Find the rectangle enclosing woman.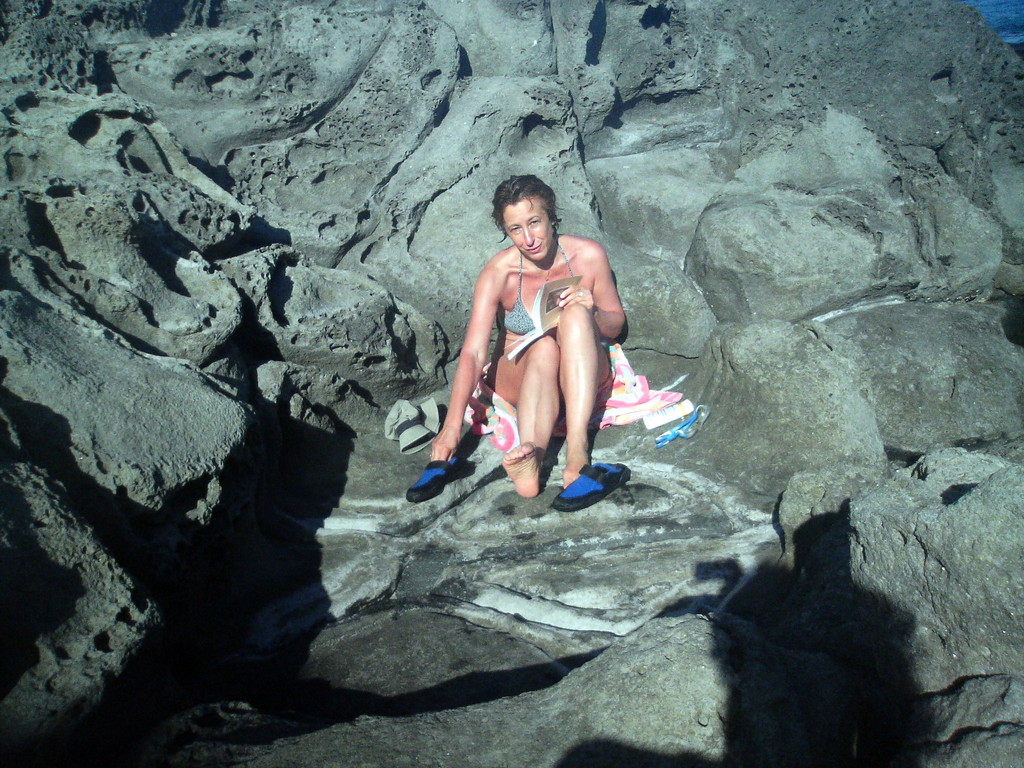
Rect(420, 164, 643, 513).
